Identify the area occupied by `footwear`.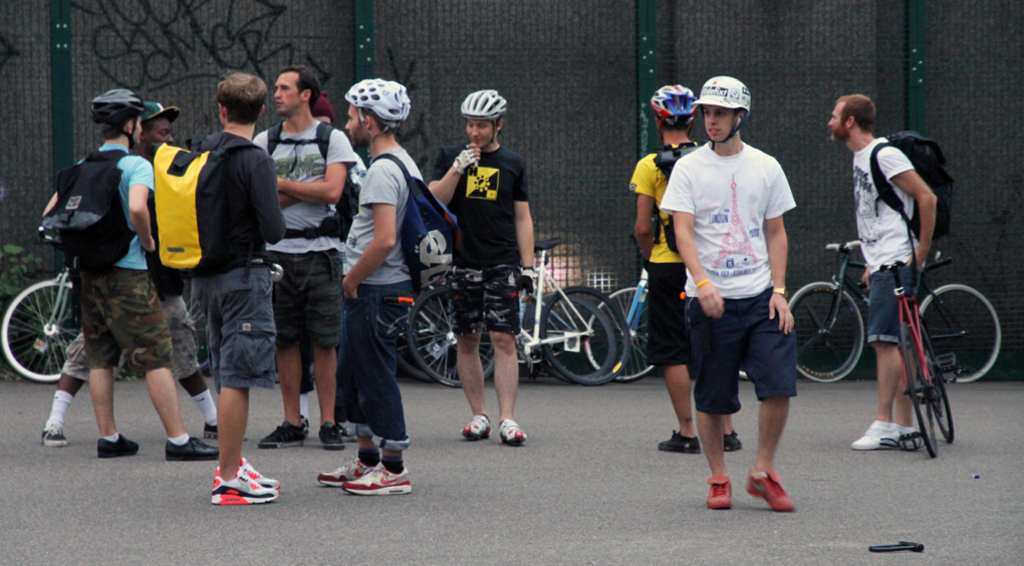
Area: l=718, t=432, r=745, b=451.
